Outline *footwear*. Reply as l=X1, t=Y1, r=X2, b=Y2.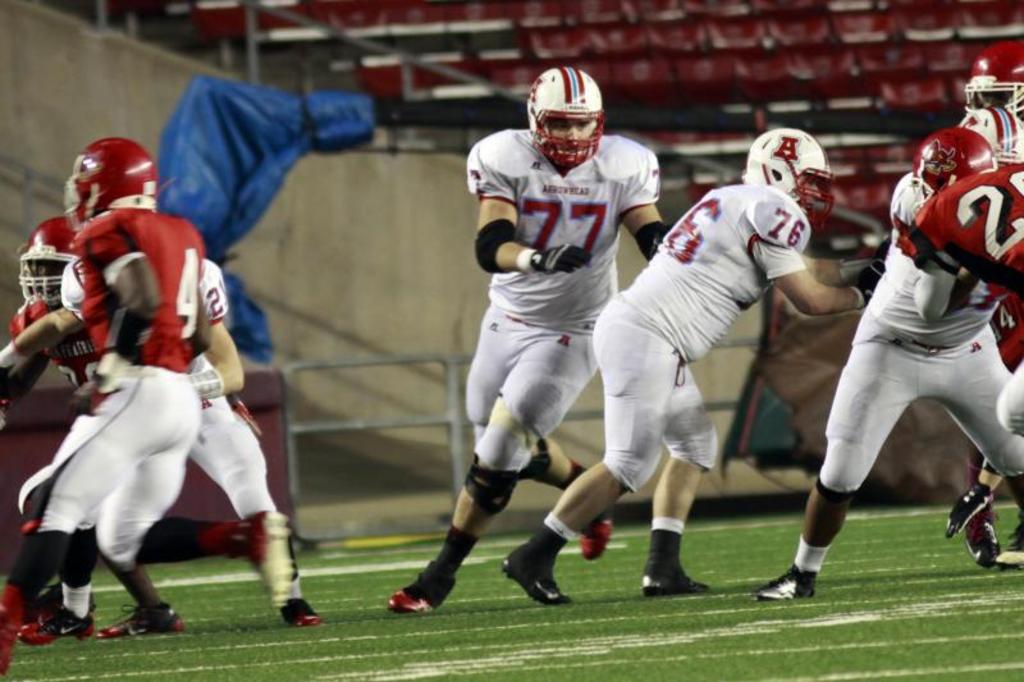
l=995, t=486, r=1023, b=567.
